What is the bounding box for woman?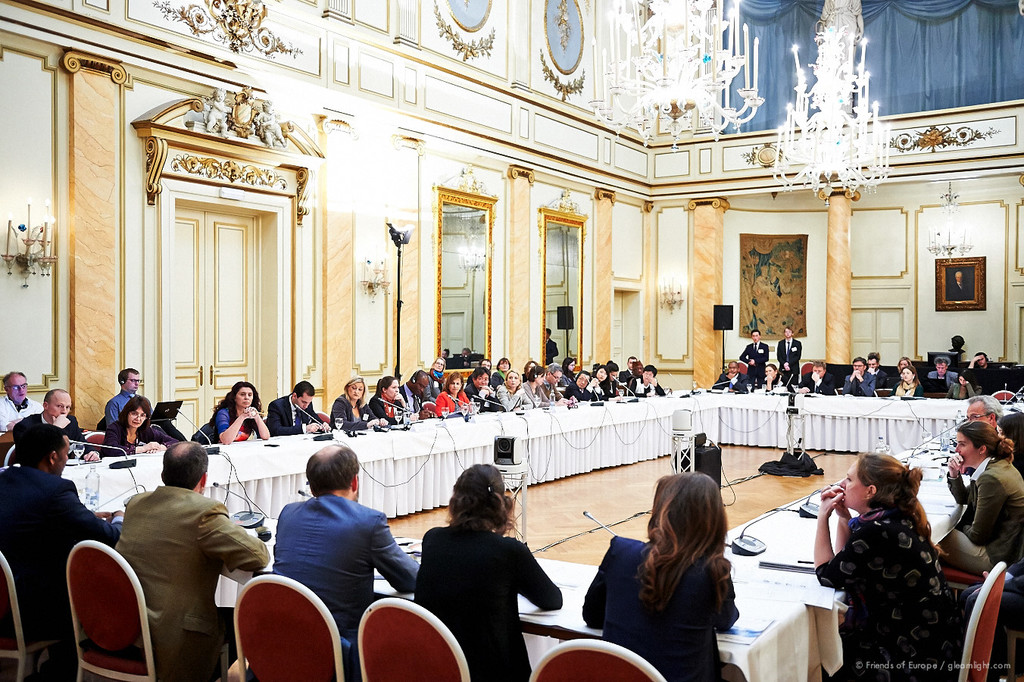
x1=759 y1=364 x2=795 y2=390.
